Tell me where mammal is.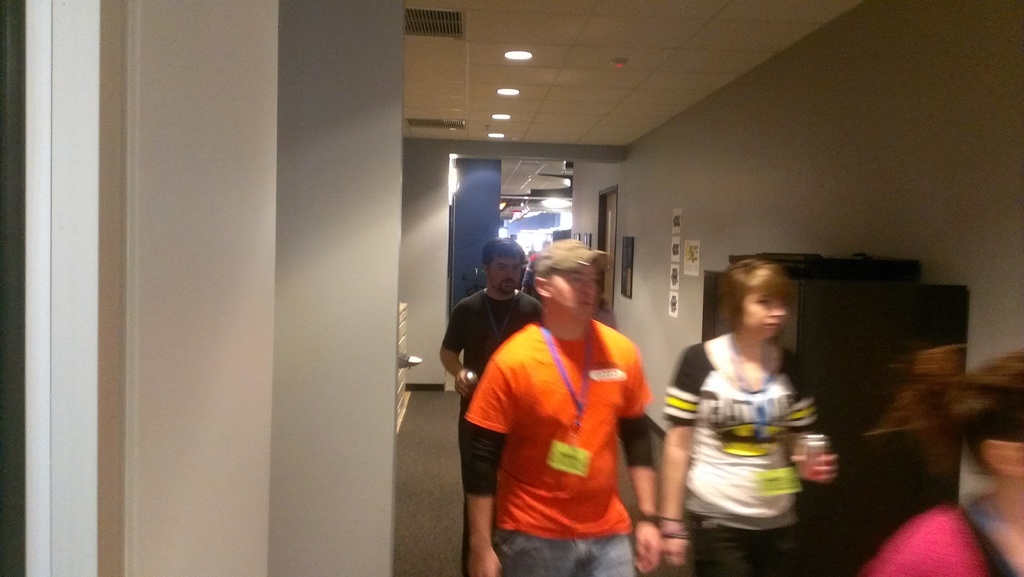
mammal is at detection(666, 253, 838, 569).
